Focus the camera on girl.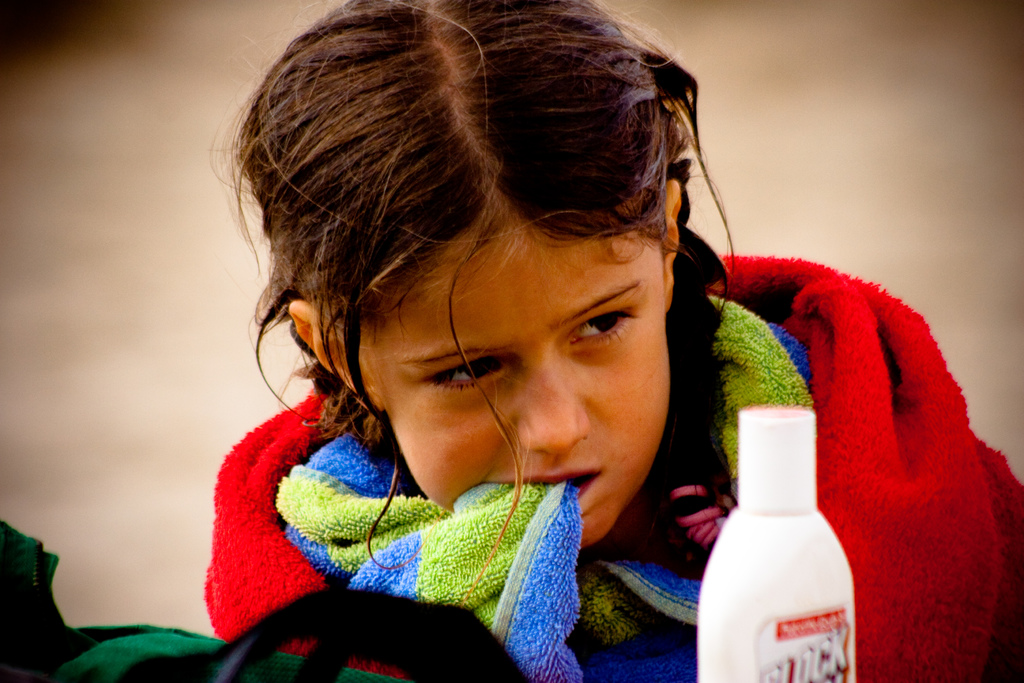
Focus region: (left=202, top=0, right=1023, bottom=682).
